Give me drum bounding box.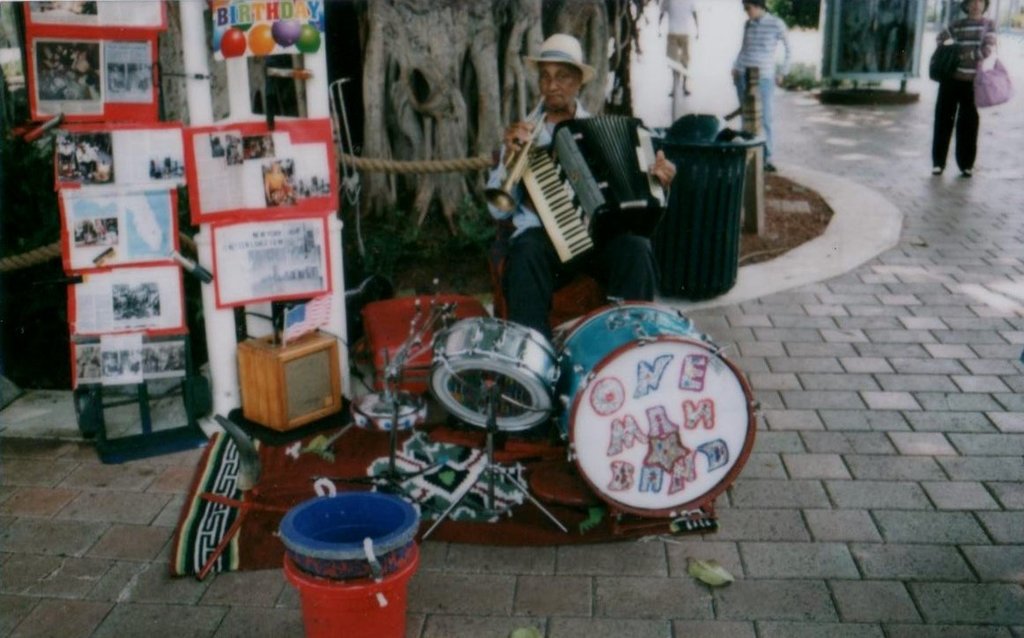
545,284,783,528.
